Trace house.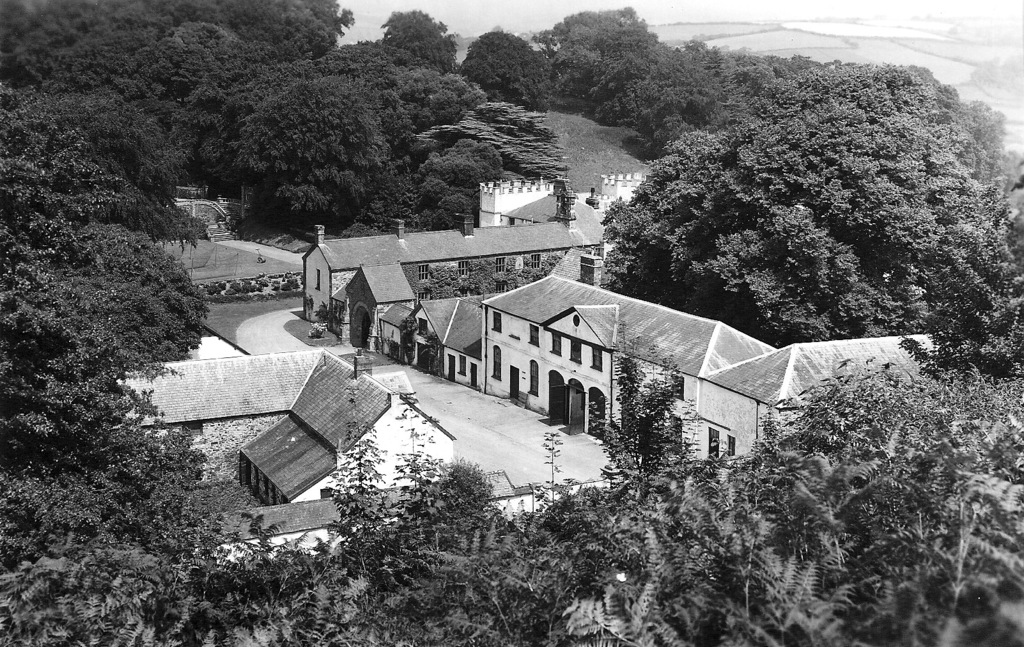
Traced to (x1=159, y1=470, x2=673, y2=593).
